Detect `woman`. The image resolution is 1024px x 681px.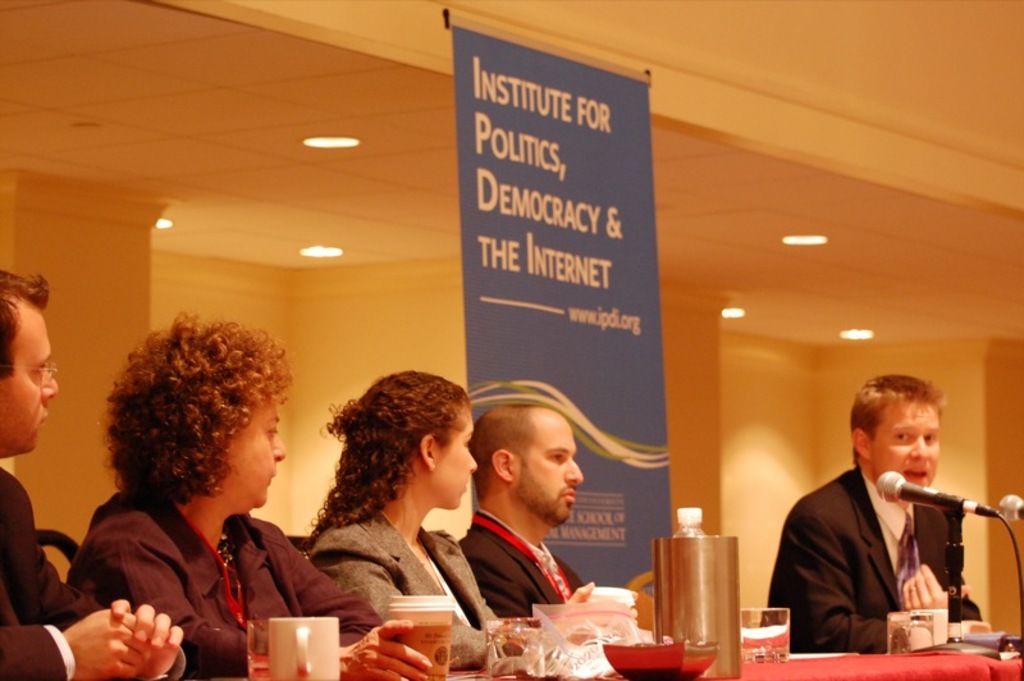
crop(68, 319, 439, 680).
